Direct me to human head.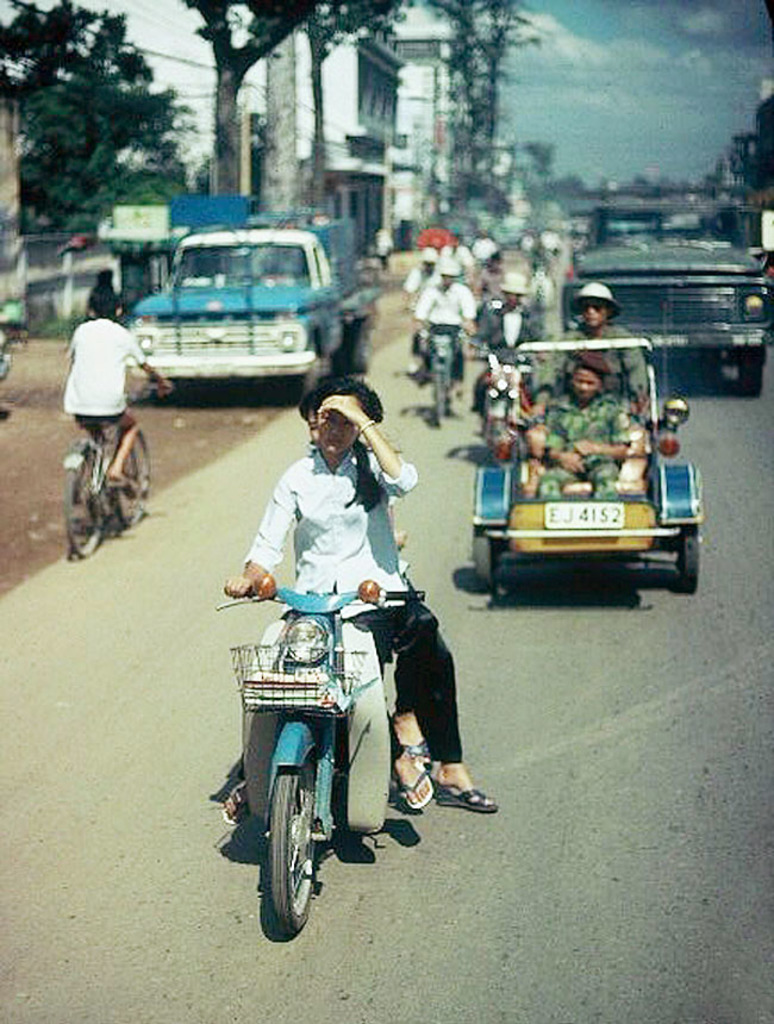
Direction: {"left": 300, "top": 383, "right": 397, "bottom": 477}.
